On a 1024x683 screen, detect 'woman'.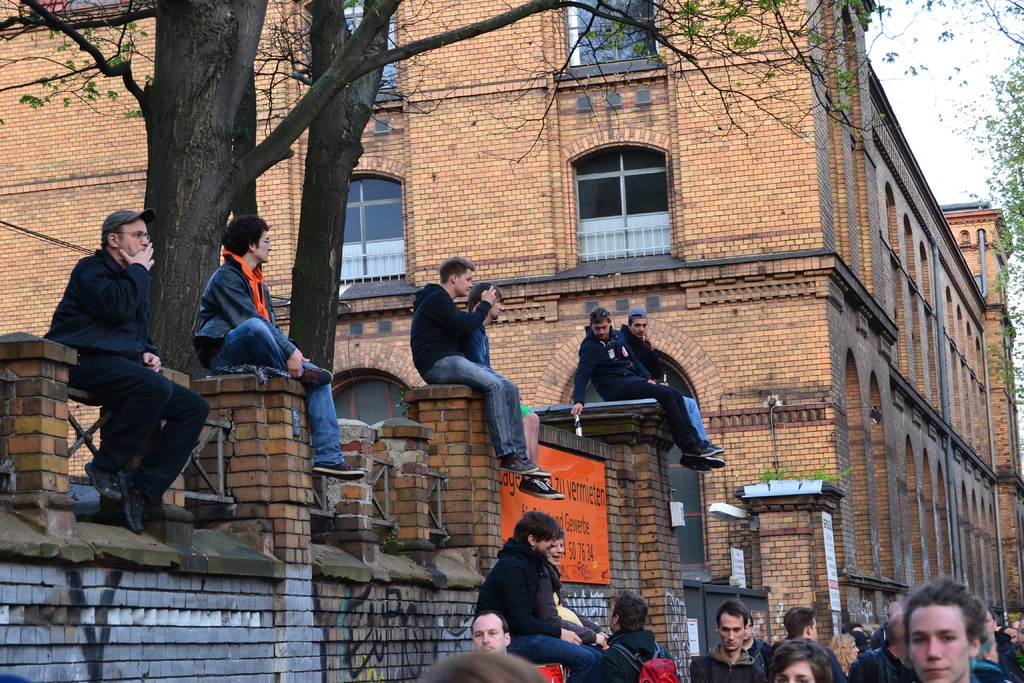
{"left": 977, "top": 627, "right": 1000, "bottom": 664}.
